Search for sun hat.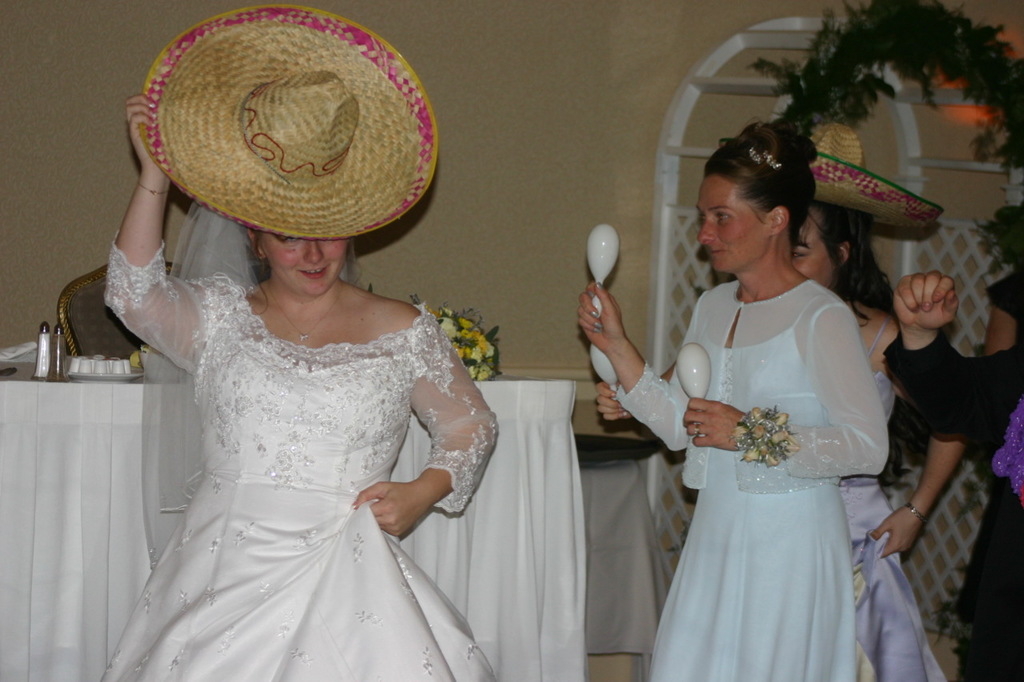
Found at [805,110,945,225].
